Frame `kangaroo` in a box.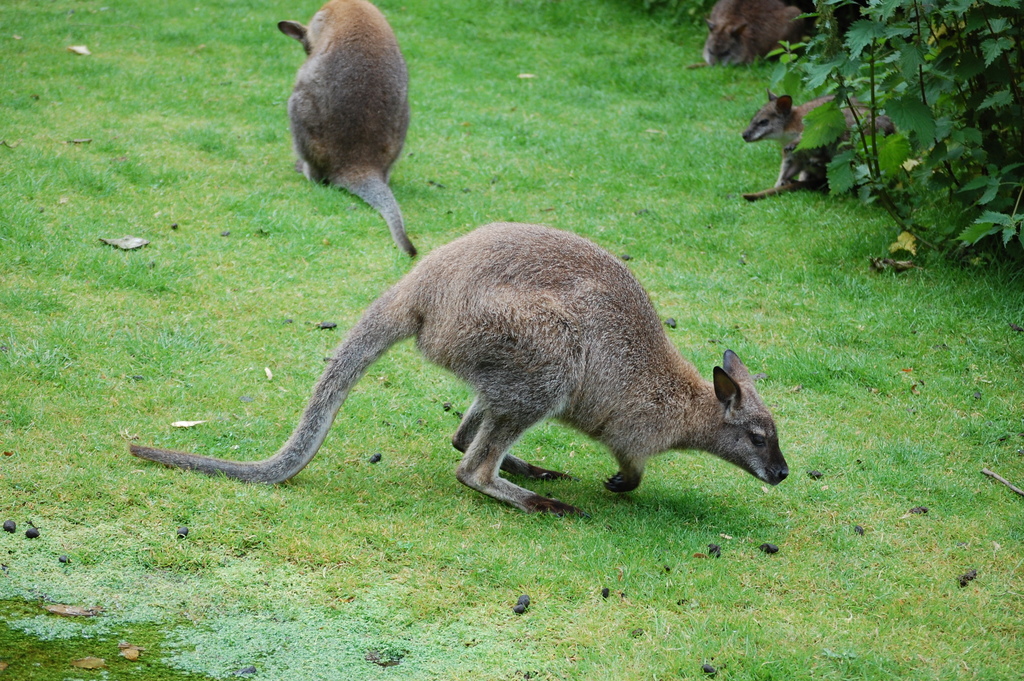
bbox=(129, 221, 790, 521).
